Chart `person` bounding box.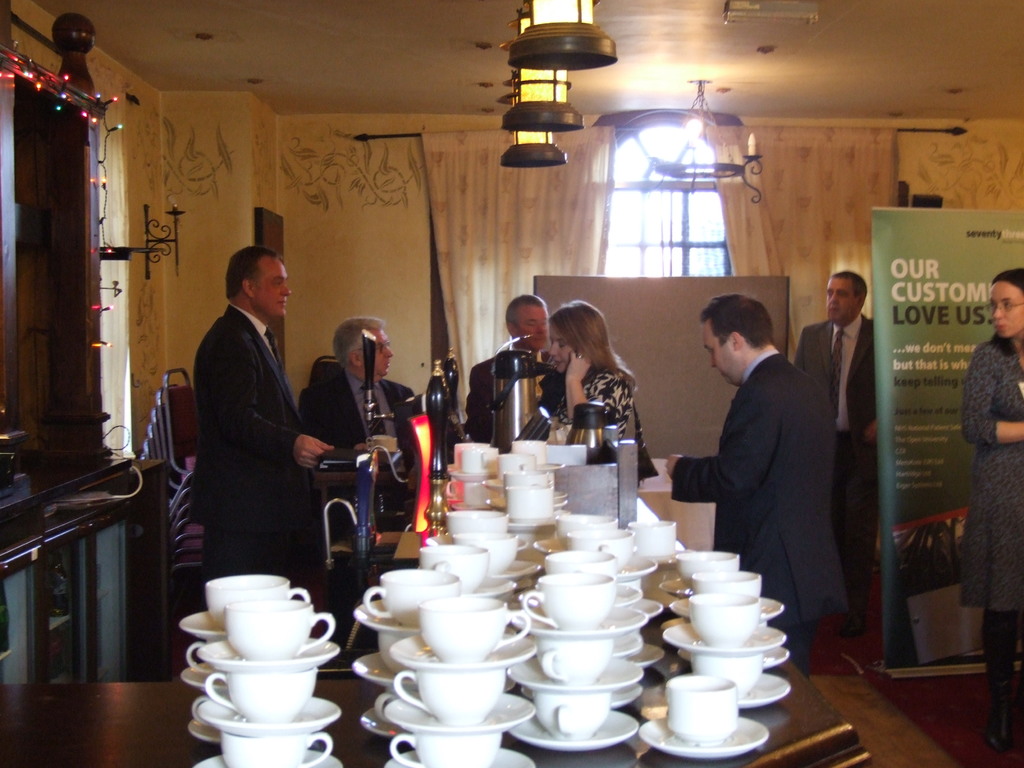
Charted: 959/267/1023/751.
